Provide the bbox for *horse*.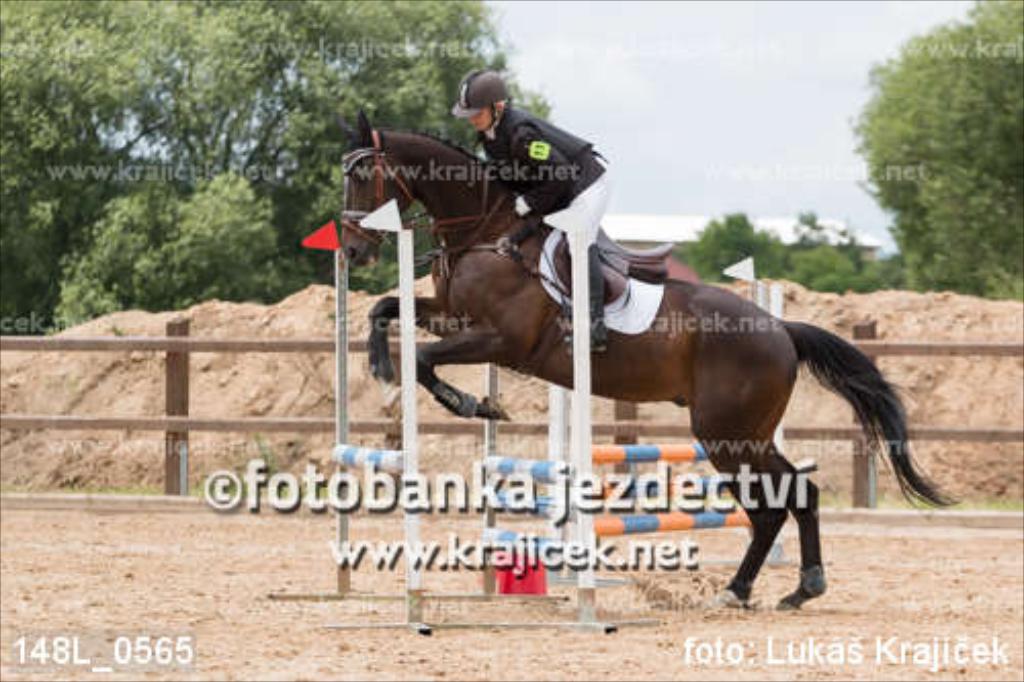
left=338, top=104, right=963, bottom=612.
